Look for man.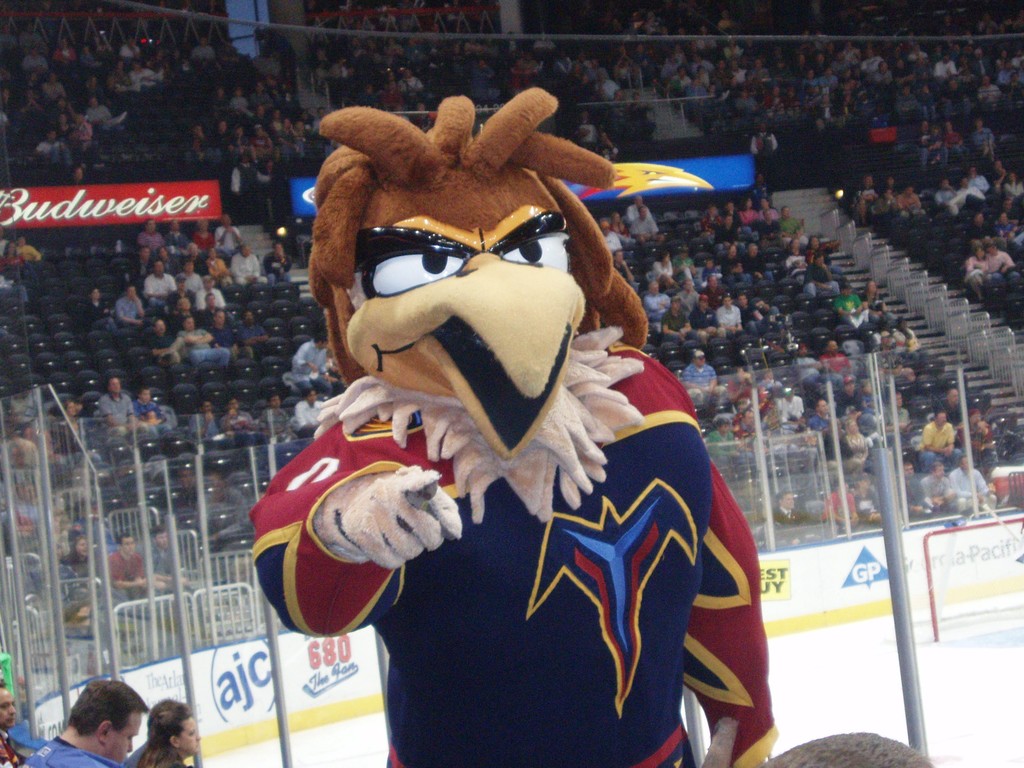
Found: (164, 270, 193, 300).
